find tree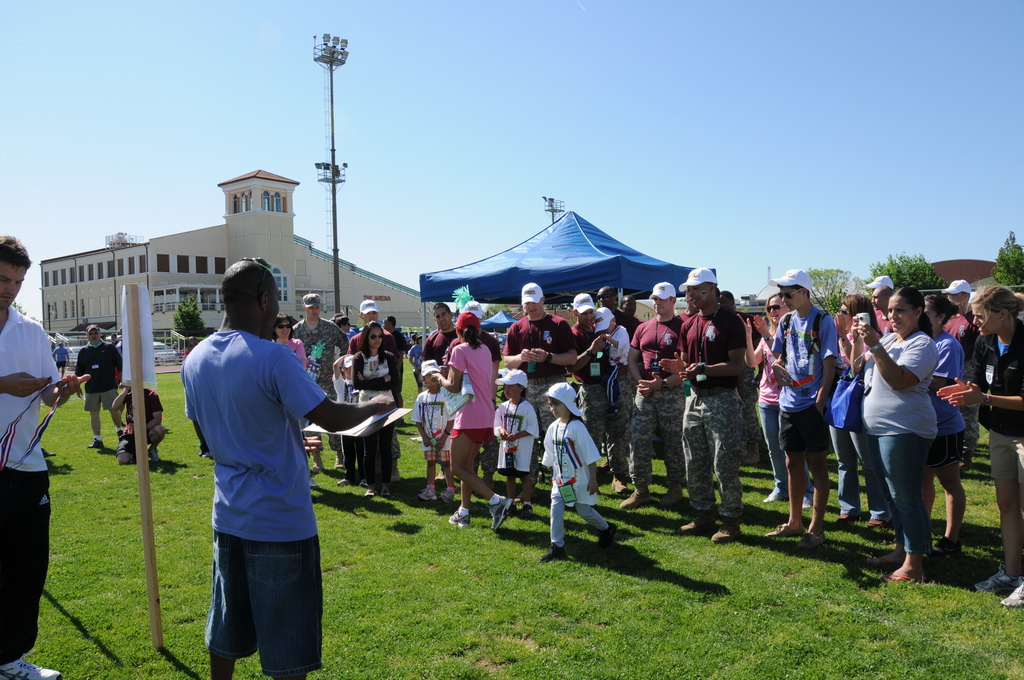
BBox(808, 266, 862, 315)
